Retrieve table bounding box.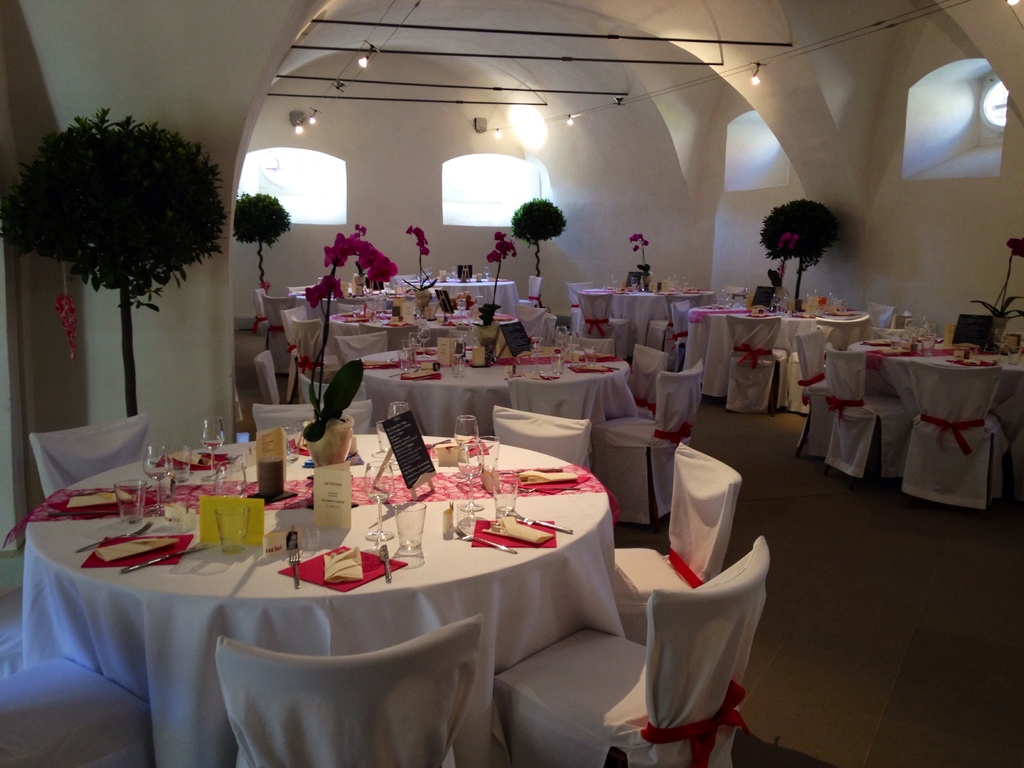
Bounding box: {"left": 49, "top": 442, "right": 646, "bottom": 744}.
